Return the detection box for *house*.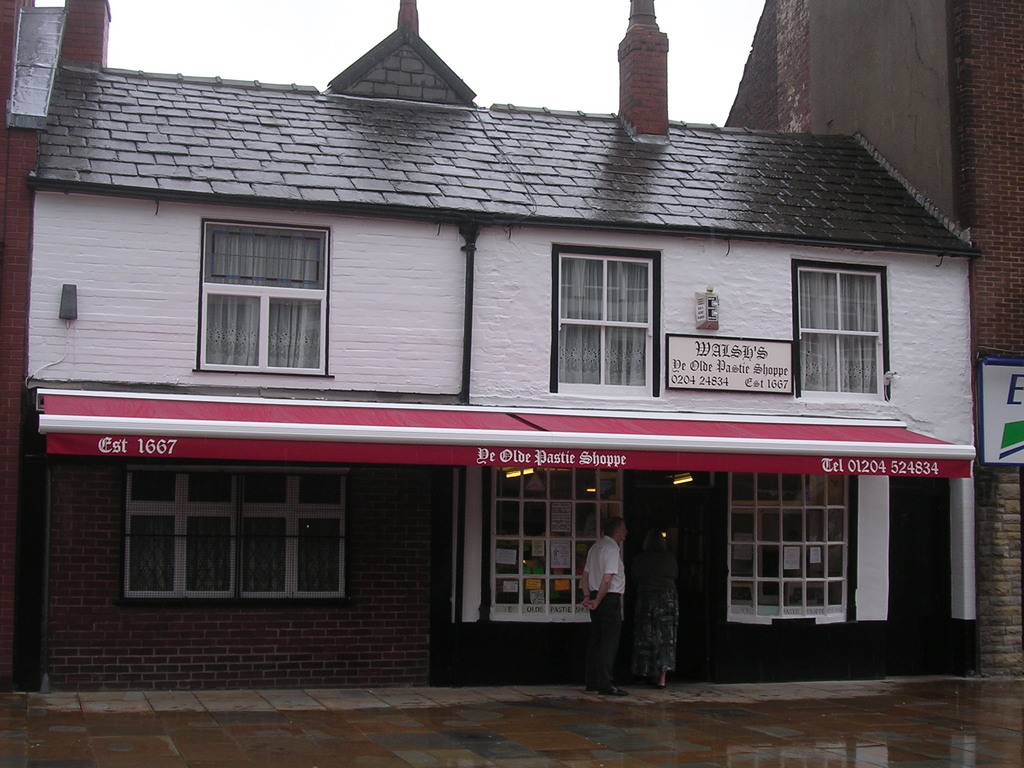
bbox(21, 0, 975, 716).
